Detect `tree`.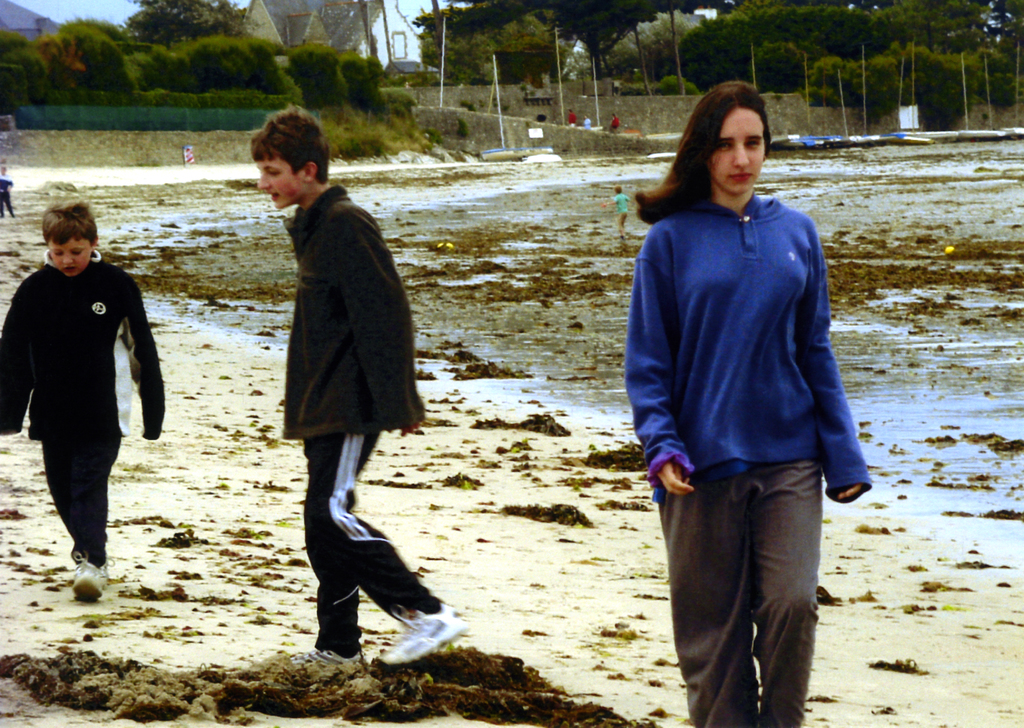
Detected at select_region(972, 43, 1023, 119).
